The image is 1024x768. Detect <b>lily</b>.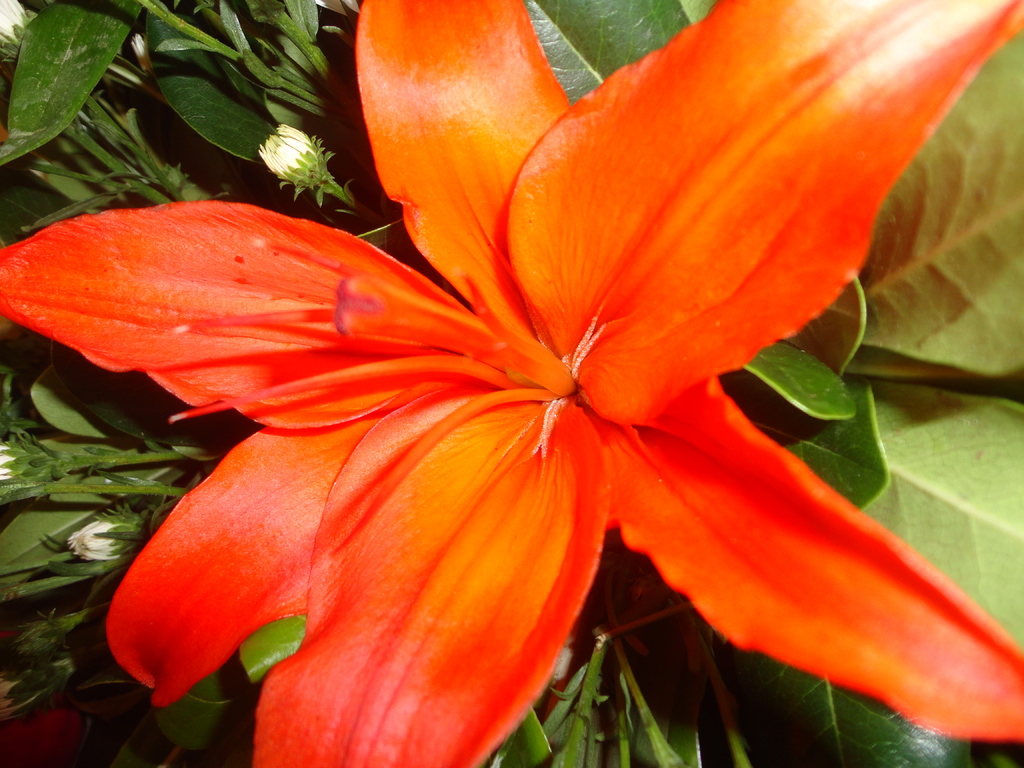
Detection: <box>0,0,1023,767</box>.
